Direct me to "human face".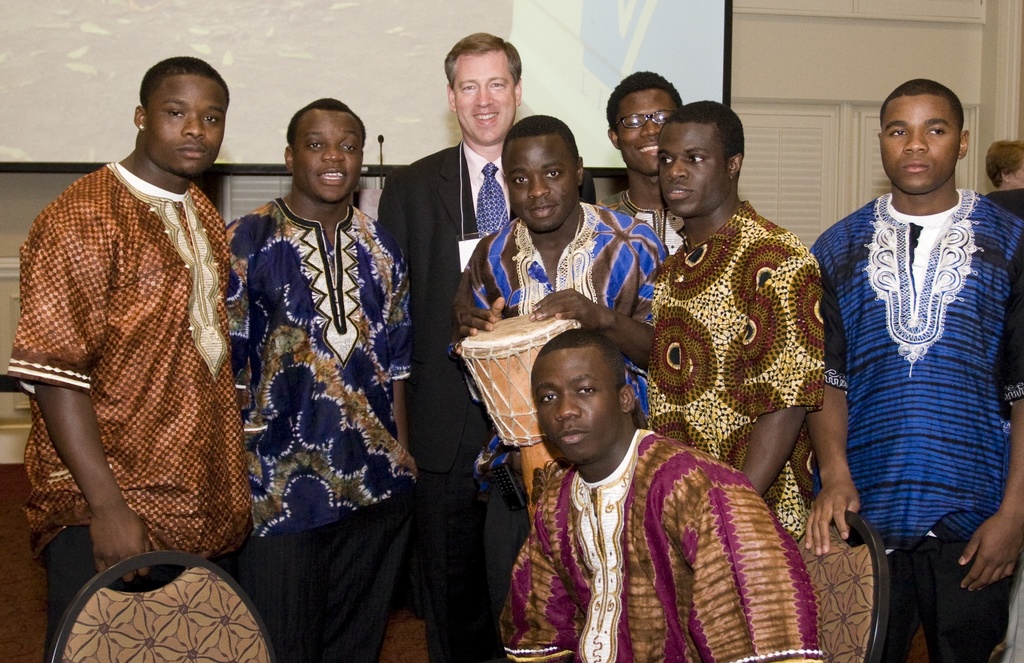
Direction: [x1=884, y1=94, x2=955, y2=193].
